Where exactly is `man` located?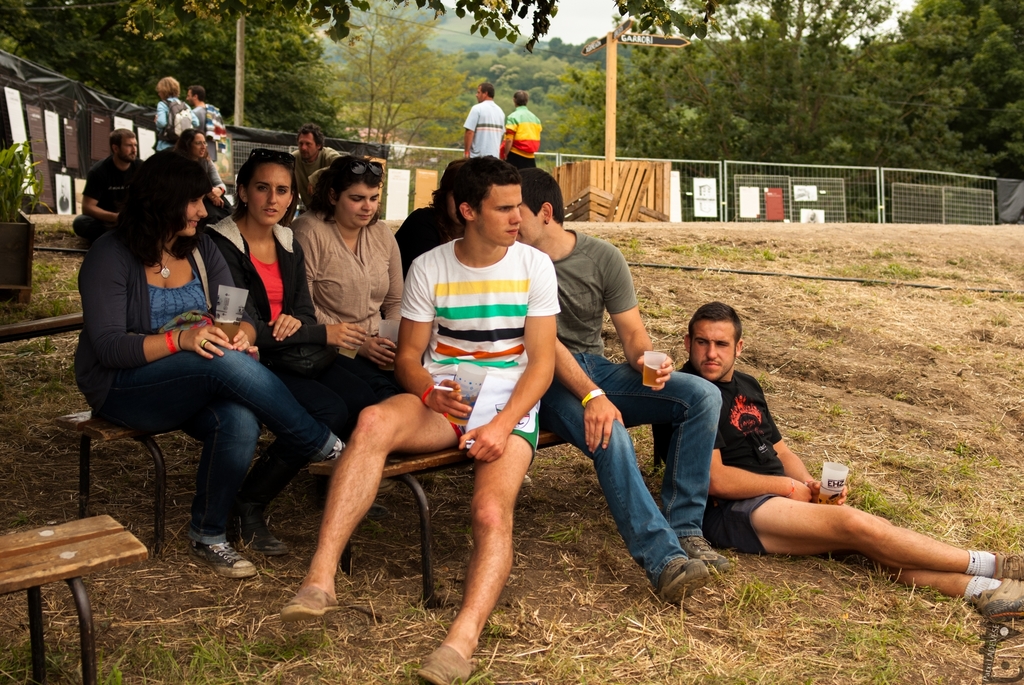
Its bounding box is (x1=188, y1=85, x2=223, y2=164).
